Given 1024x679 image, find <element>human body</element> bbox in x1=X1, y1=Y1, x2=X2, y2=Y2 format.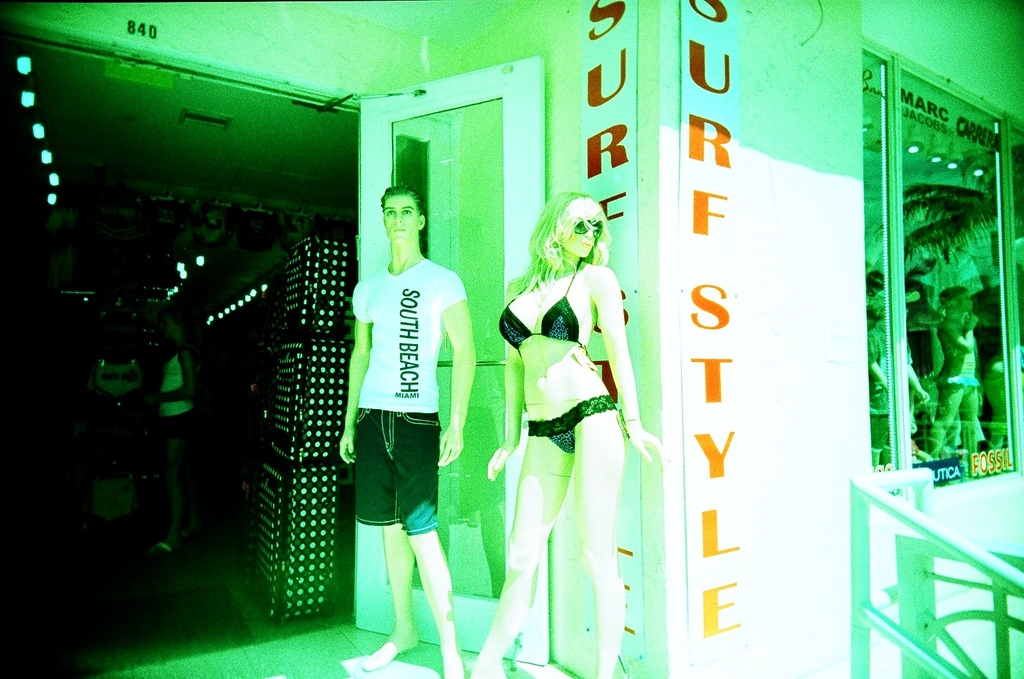
x1=342, y1=172, x2=478, y2=637.
